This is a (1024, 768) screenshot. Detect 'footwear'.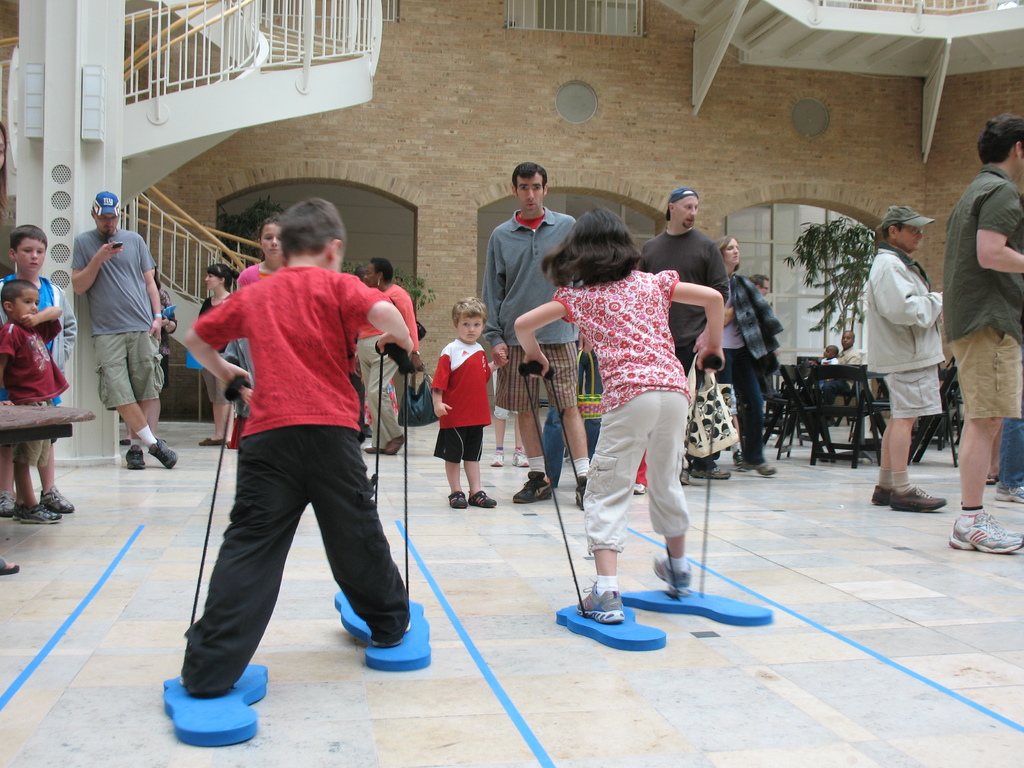
573, 477, 585, 508.
